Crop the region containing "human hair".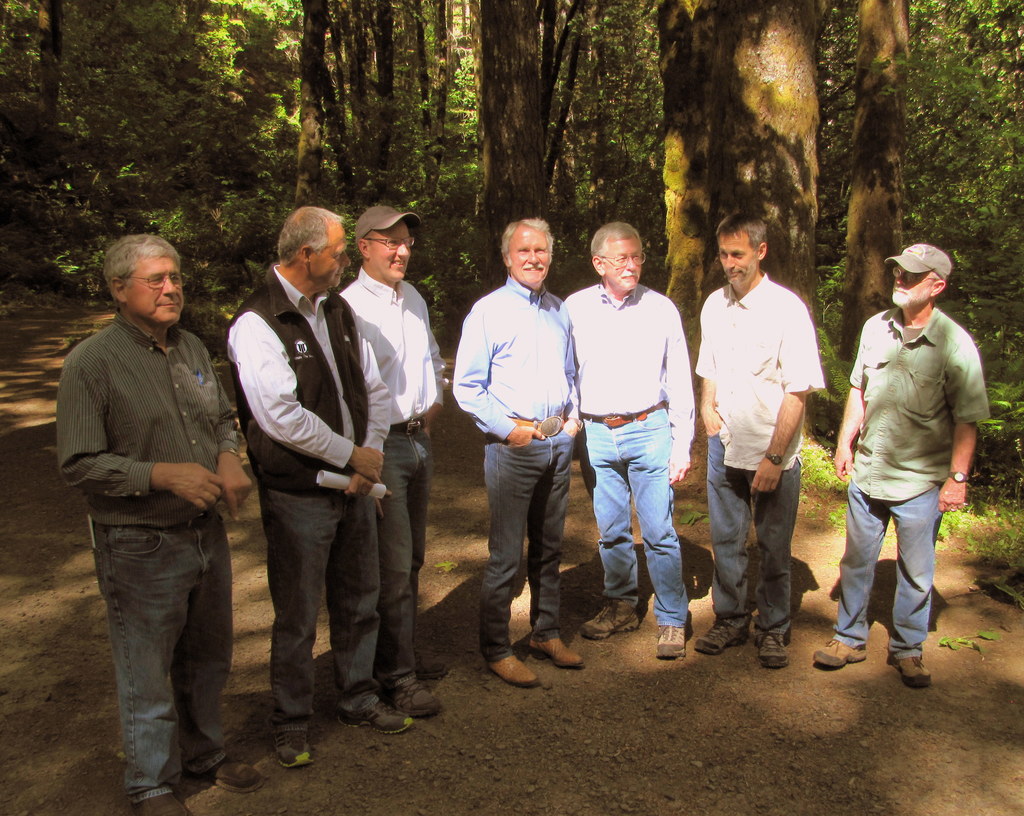
Crop region: x1=503 y1=215 x2=552 y2=256.
